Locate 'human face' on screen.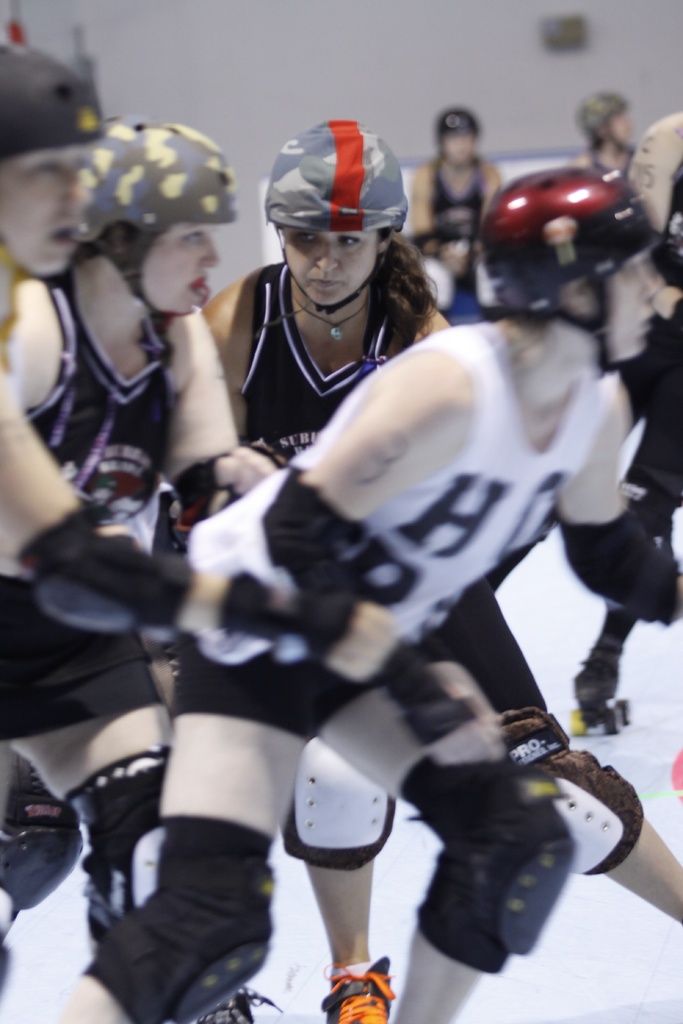
On screen at 0:145:86:272.
